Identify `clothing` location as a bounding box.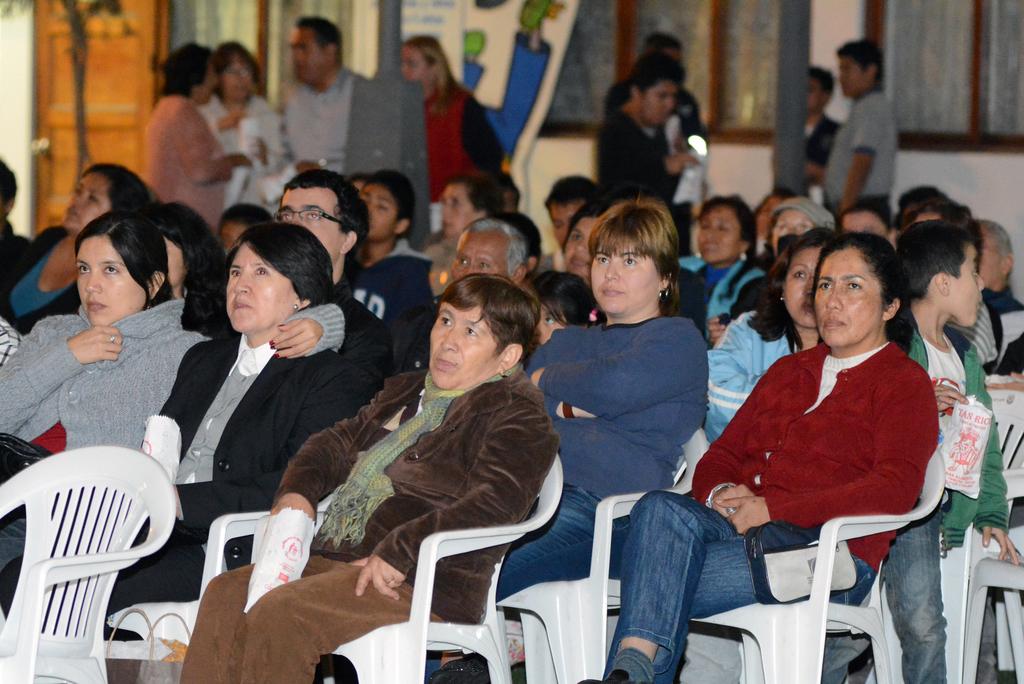
l=144, t=97, r=219, b=218.
